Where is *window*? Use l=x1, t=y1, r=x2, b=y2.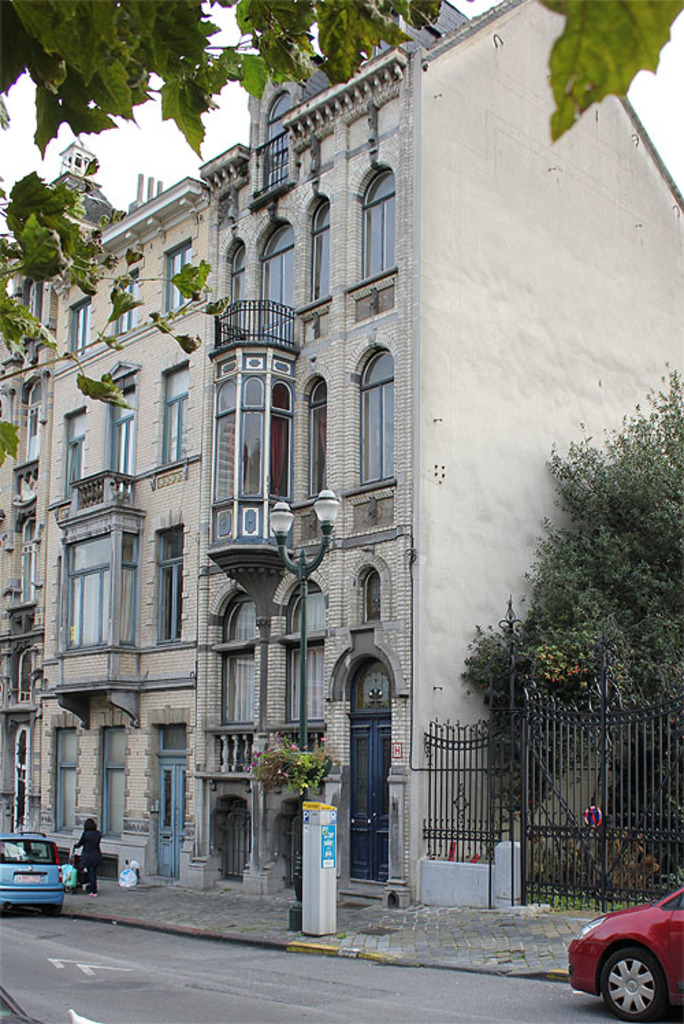
l=42, t=723, r=79, b=838.
